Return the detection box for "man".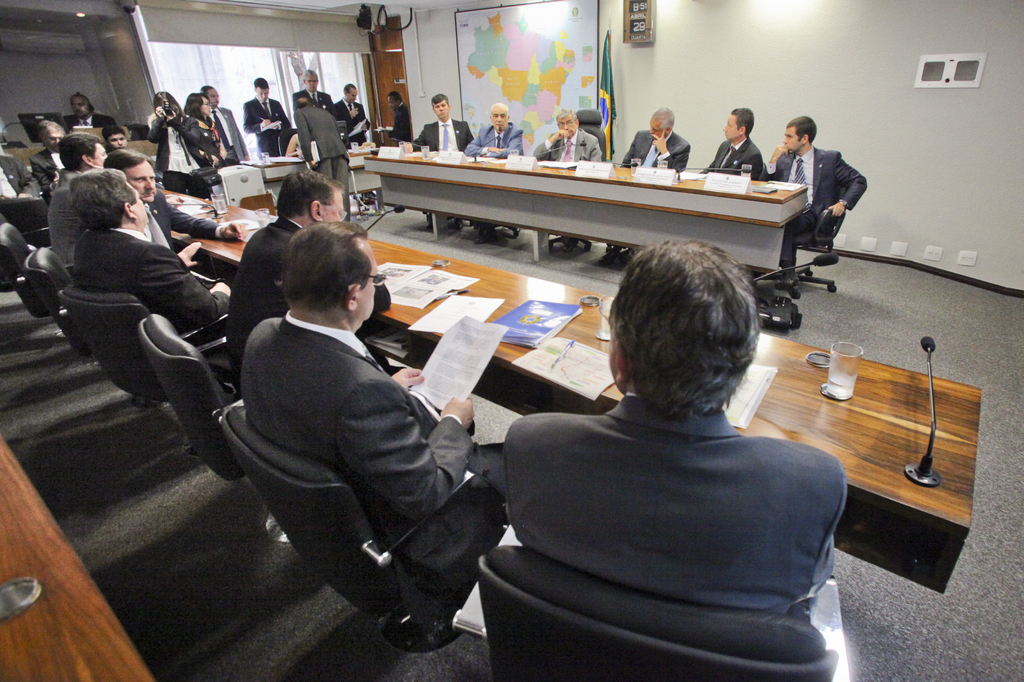
<region>101, 123, 131, 152</region>.
